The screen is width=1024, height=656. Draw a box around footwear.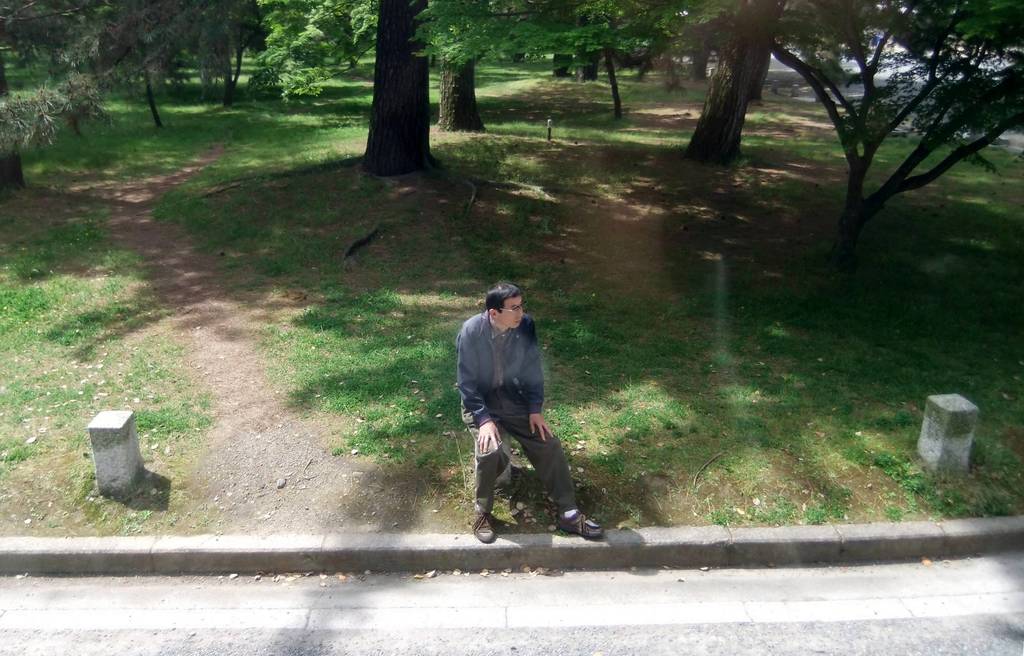
region(469, 509, 495, 541).
